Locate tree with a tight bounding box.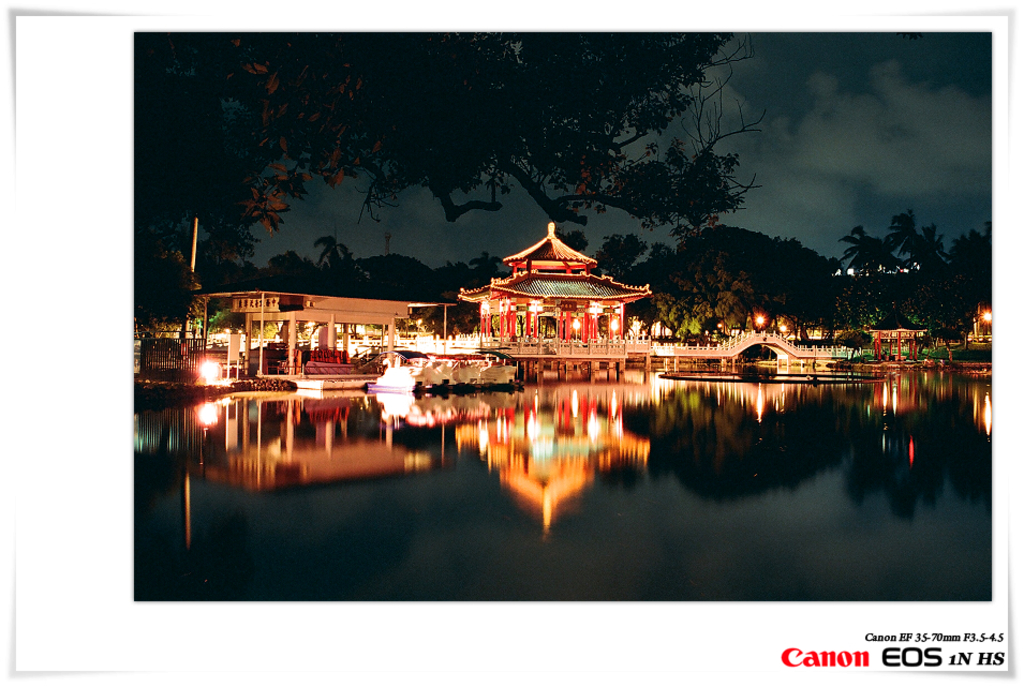
<box>943,213,1003,319</box>.
